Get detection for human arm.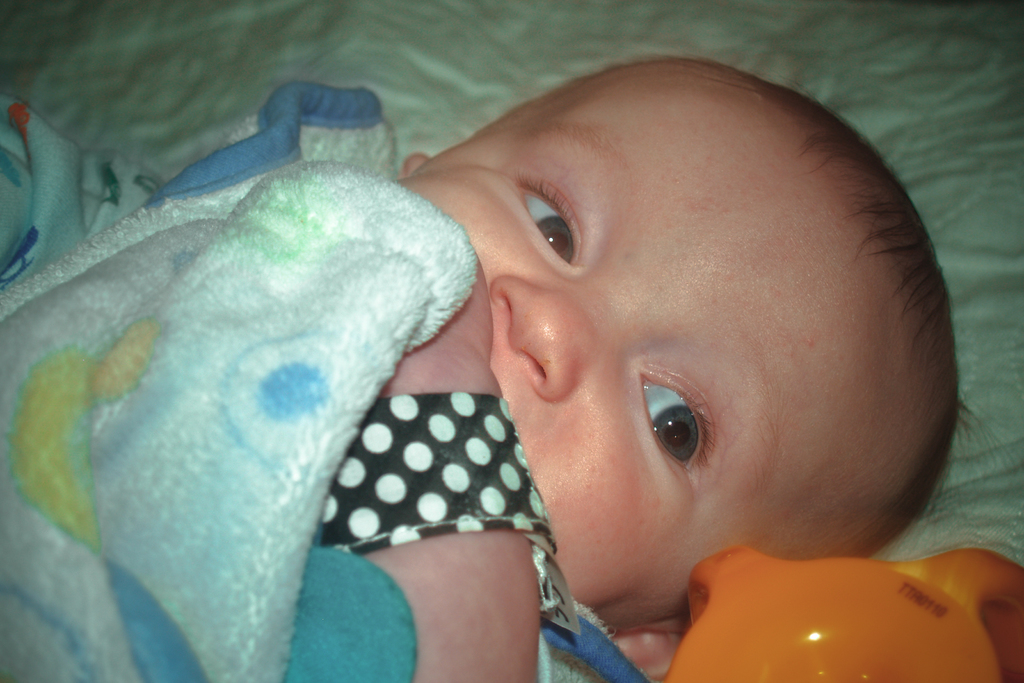
Detection: (x1=331, y1=226, x2=540, y2=677).
